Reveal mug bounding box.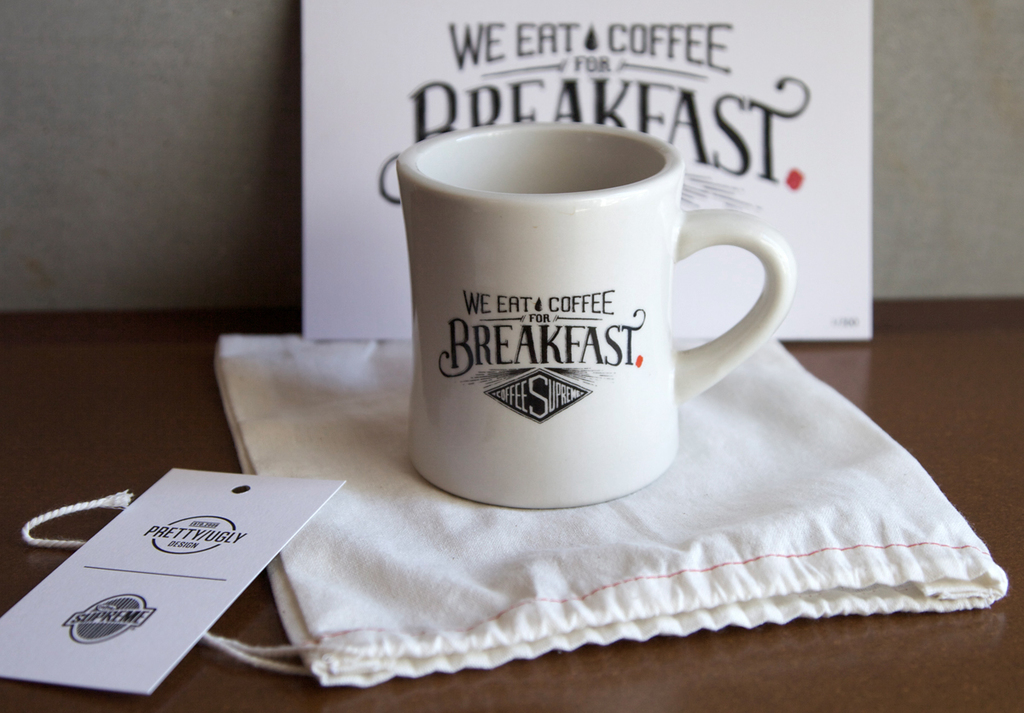
Revealed: crop(393, 119, 800, 510).
